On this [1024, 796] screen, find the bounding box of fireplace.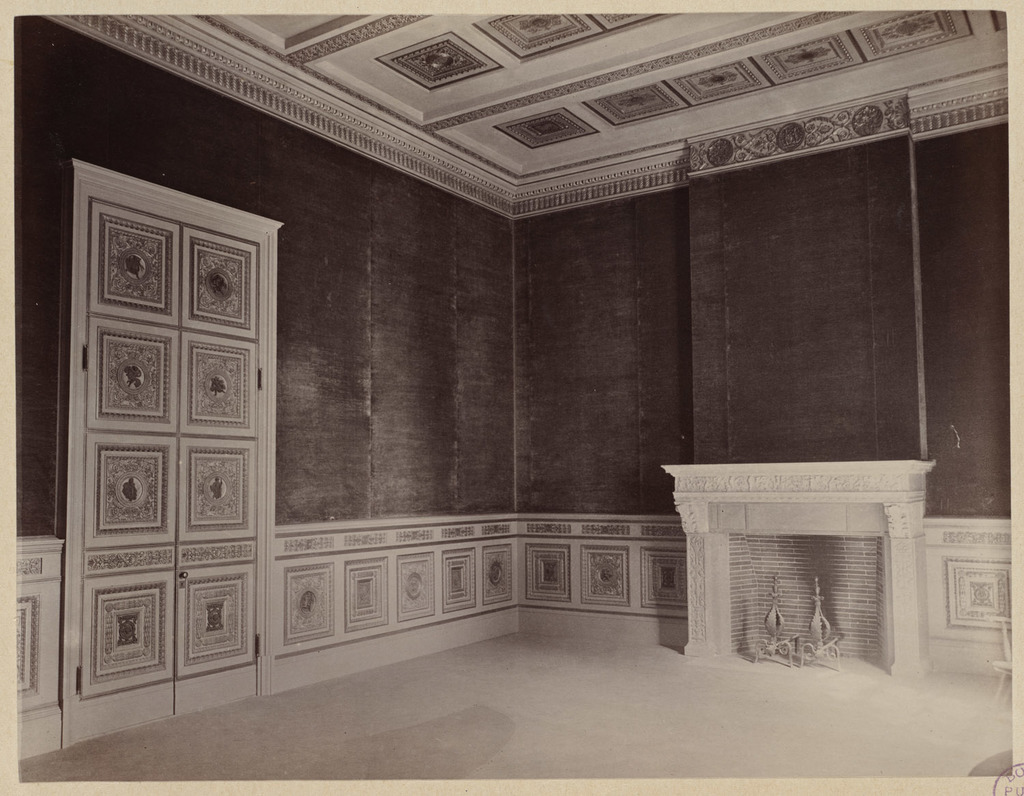
Bounding box: <box>664,459,937,681</box>.
